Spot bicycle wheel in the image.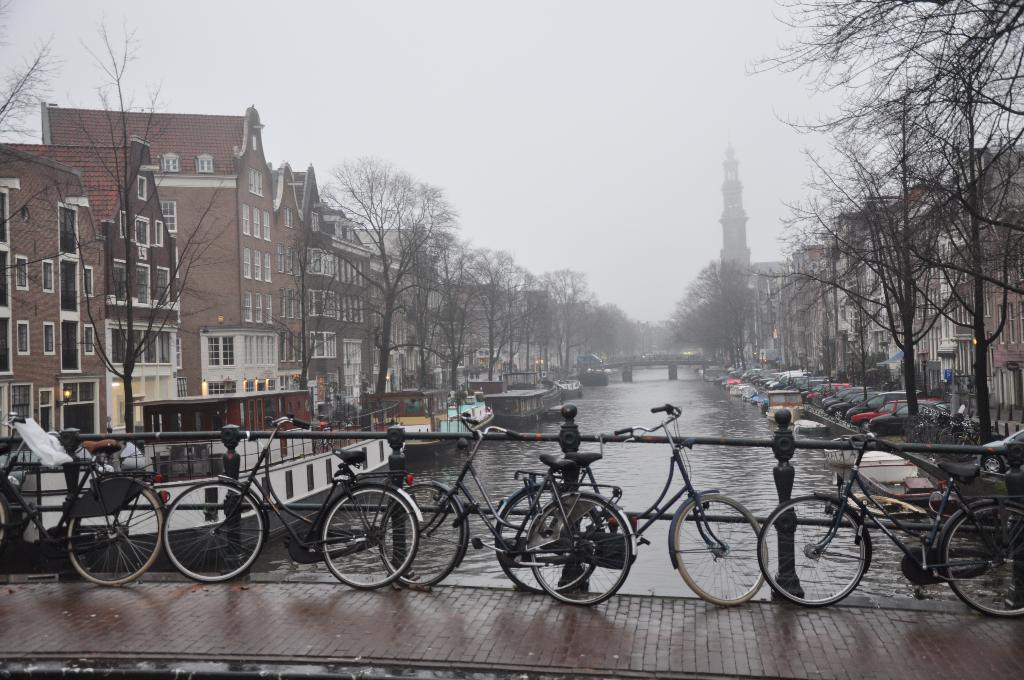
bicycle wheel found at [763,495,870,610].
